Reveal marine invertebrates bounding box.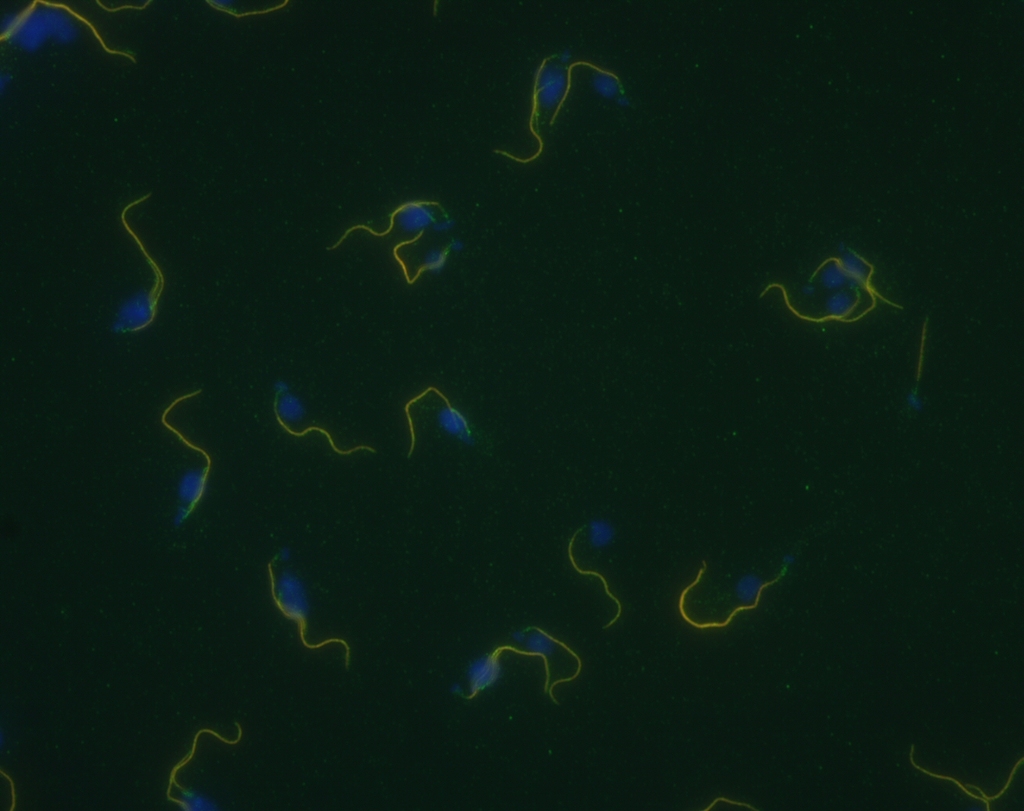
Revealed: (left=918, top=728, right=1022, bottom=799).
